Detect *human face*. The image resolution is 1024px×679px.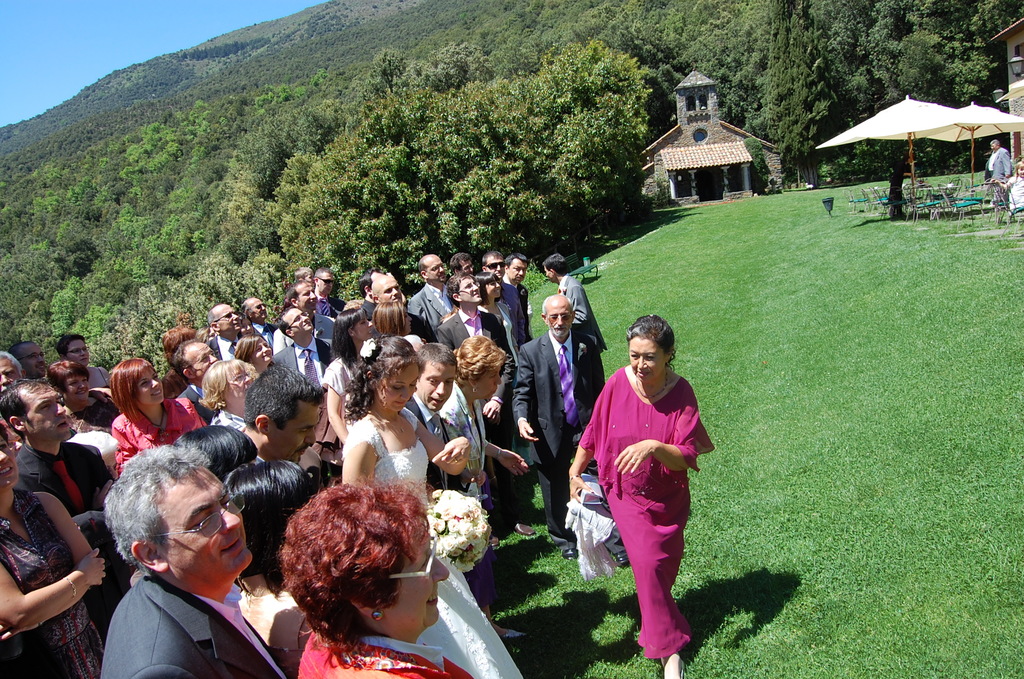
132 368 159 405.
